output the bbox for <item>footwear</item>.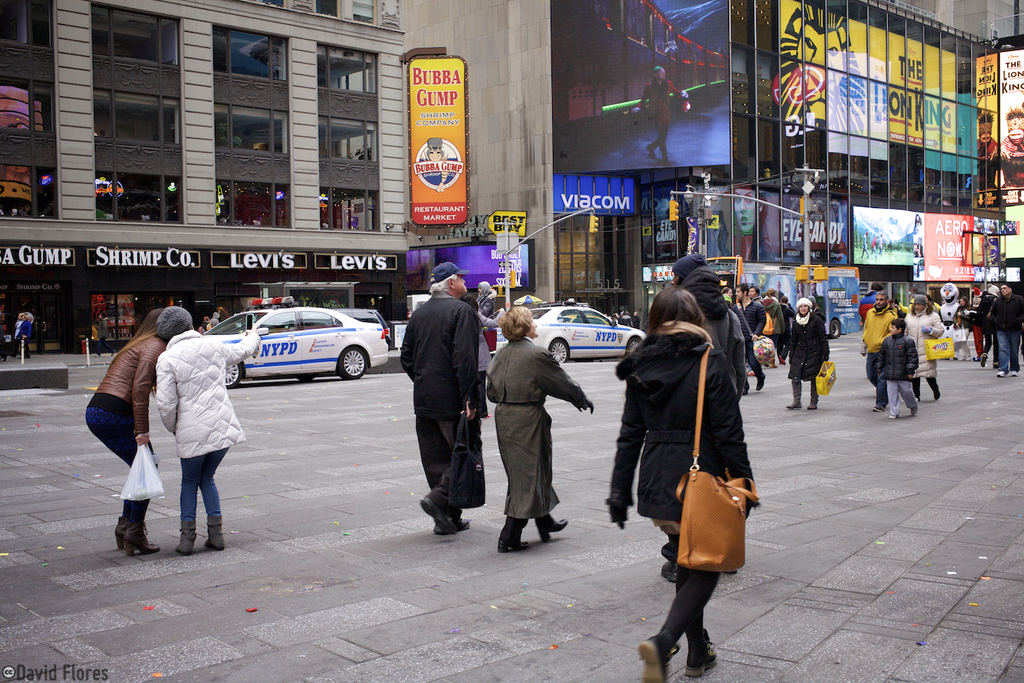
804/380/821/411.
